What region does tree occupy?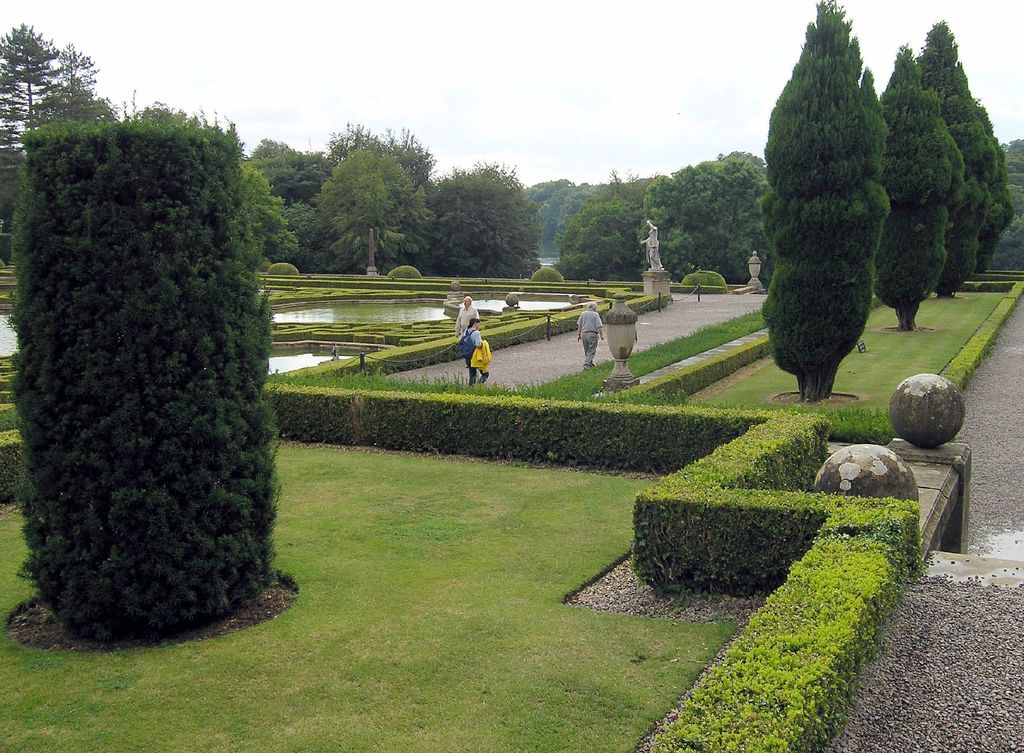
(left=557, top=193, right=650, bottom=282).
